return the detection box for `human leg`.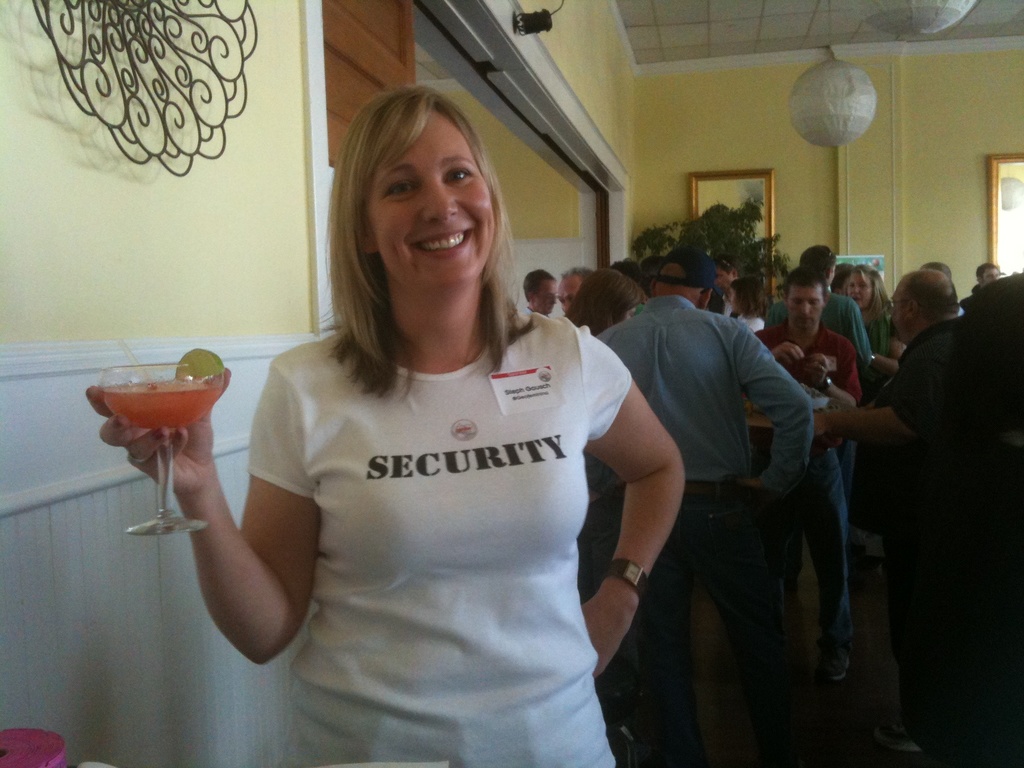
688:484:799:767.
